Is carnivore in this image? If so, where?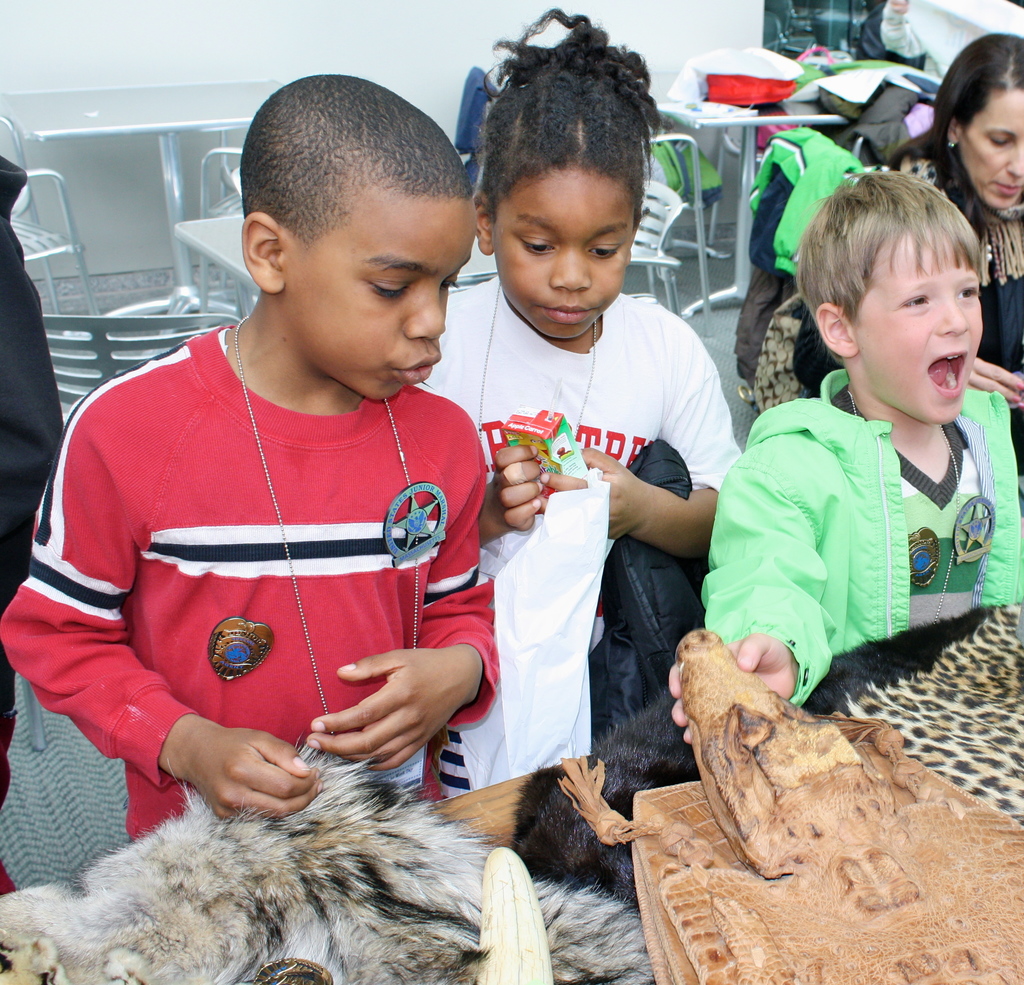
Yes, at l=0, t=54, r=504, b=808.
